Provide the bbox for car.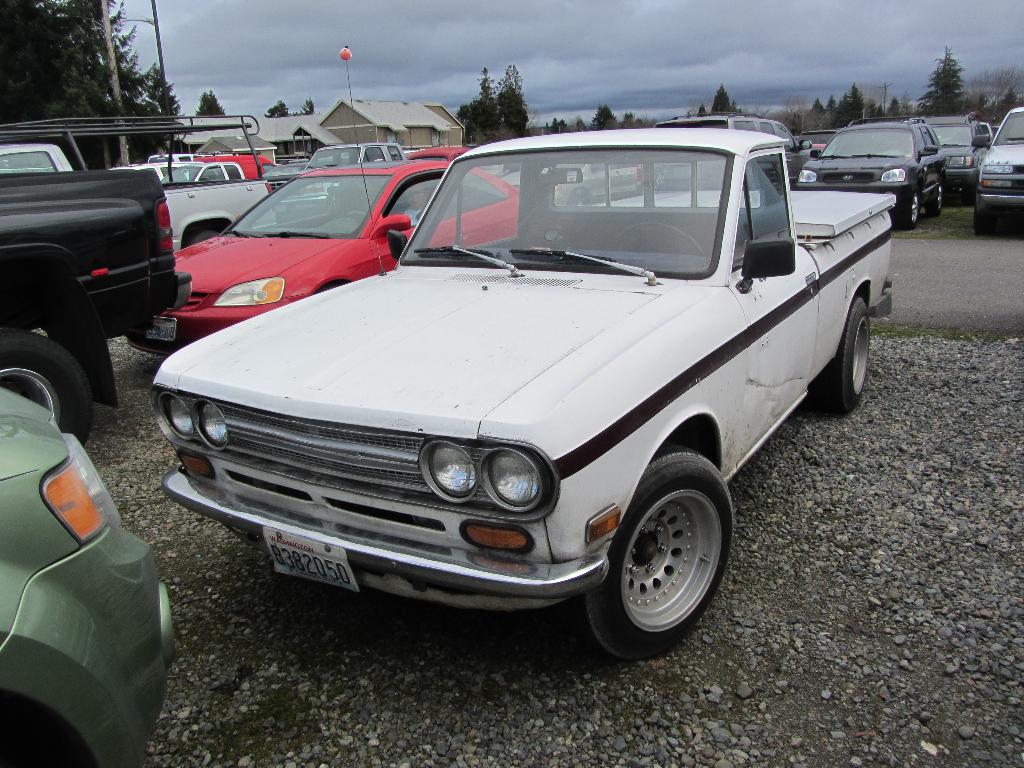
(970, 105, 1023, 238).
